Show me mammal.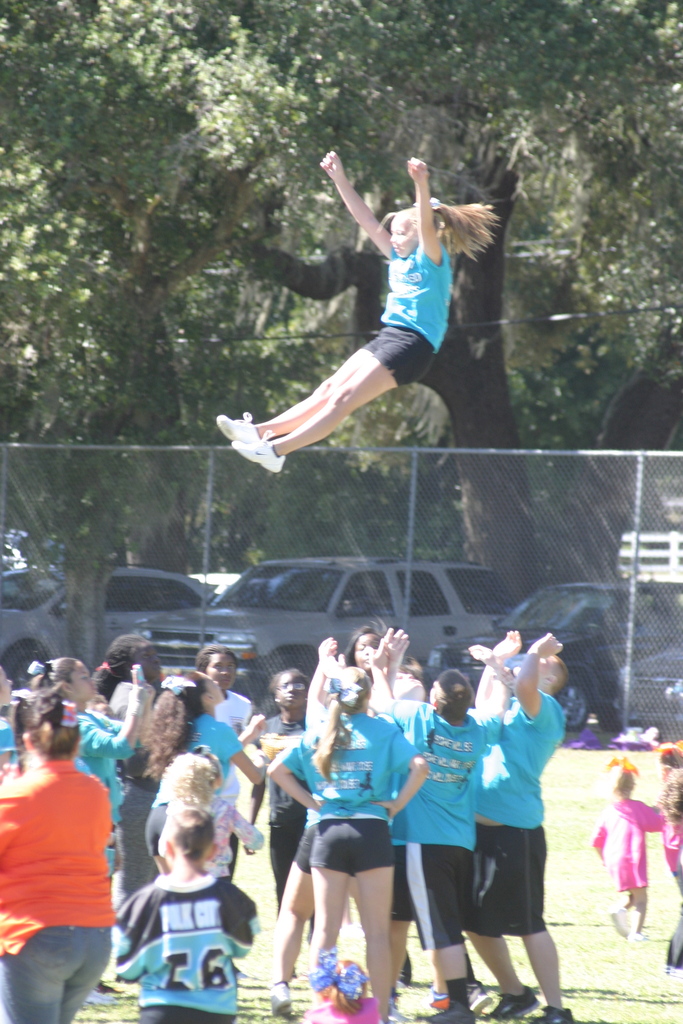
mammal is here: locate(654, 735, 682, 973).
